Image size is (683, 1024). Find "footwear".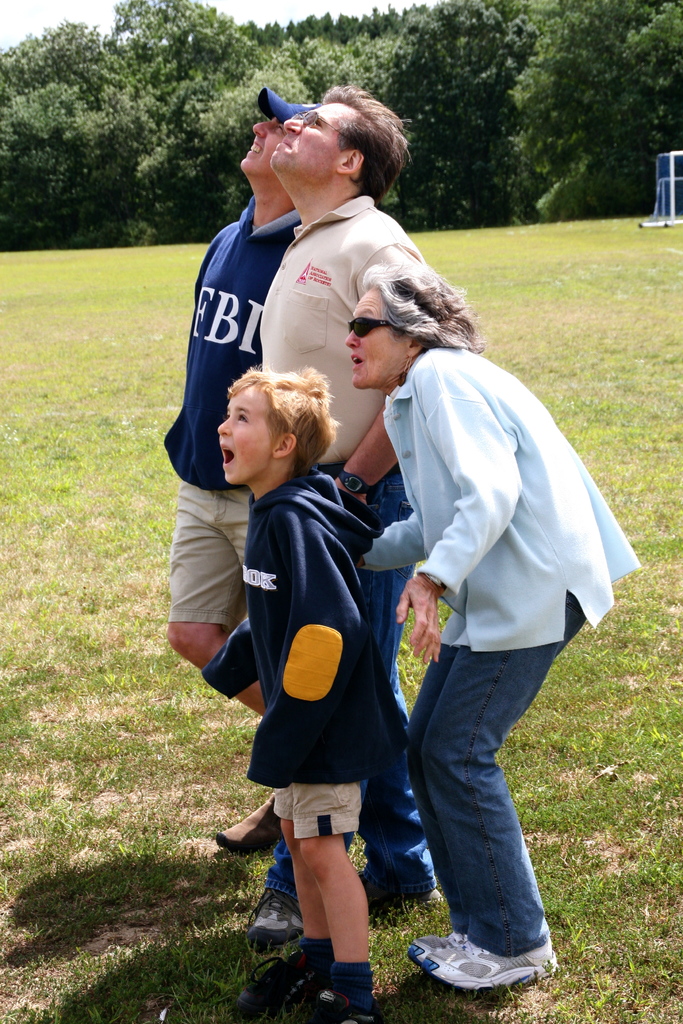
x1=406 y1=929 x2=462 y2=957.
